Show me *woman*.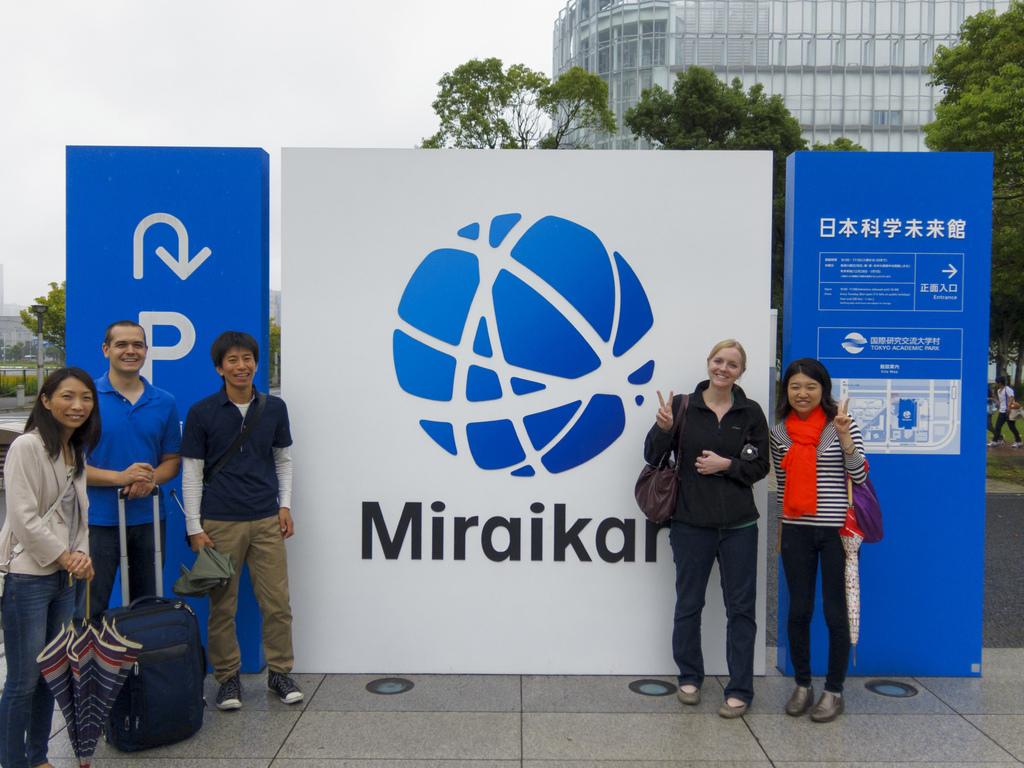
*woman* is here: locate(644, 338, 772, 719).
